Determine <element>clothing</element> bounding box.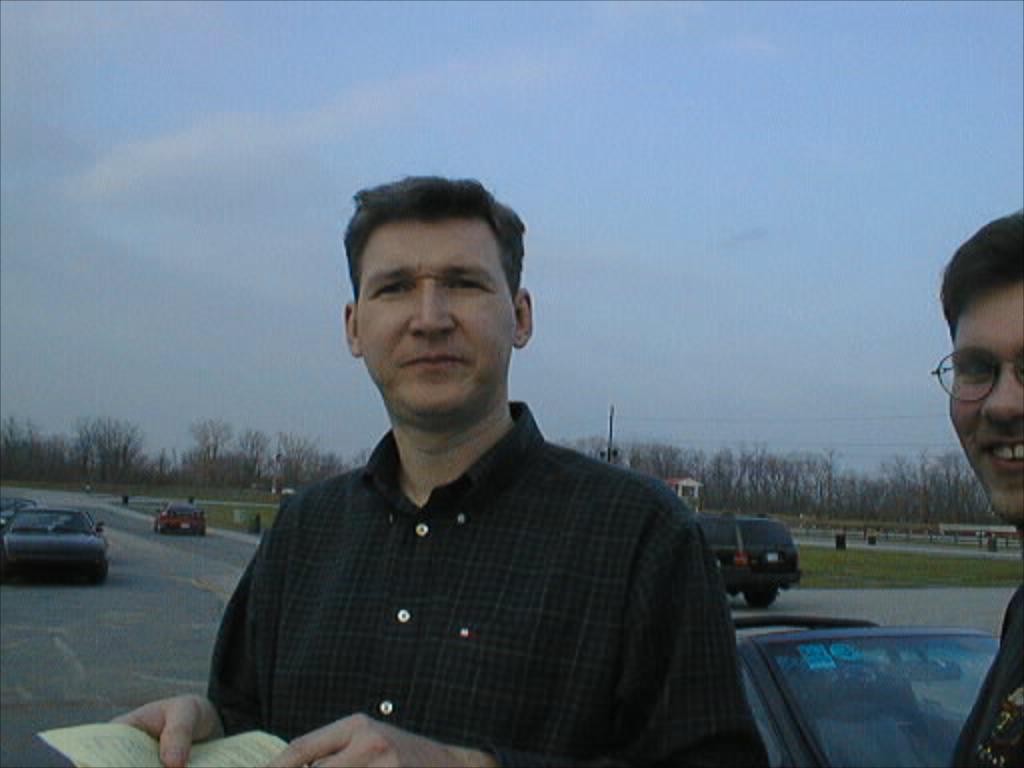
Determined: 182 372 744 754.
